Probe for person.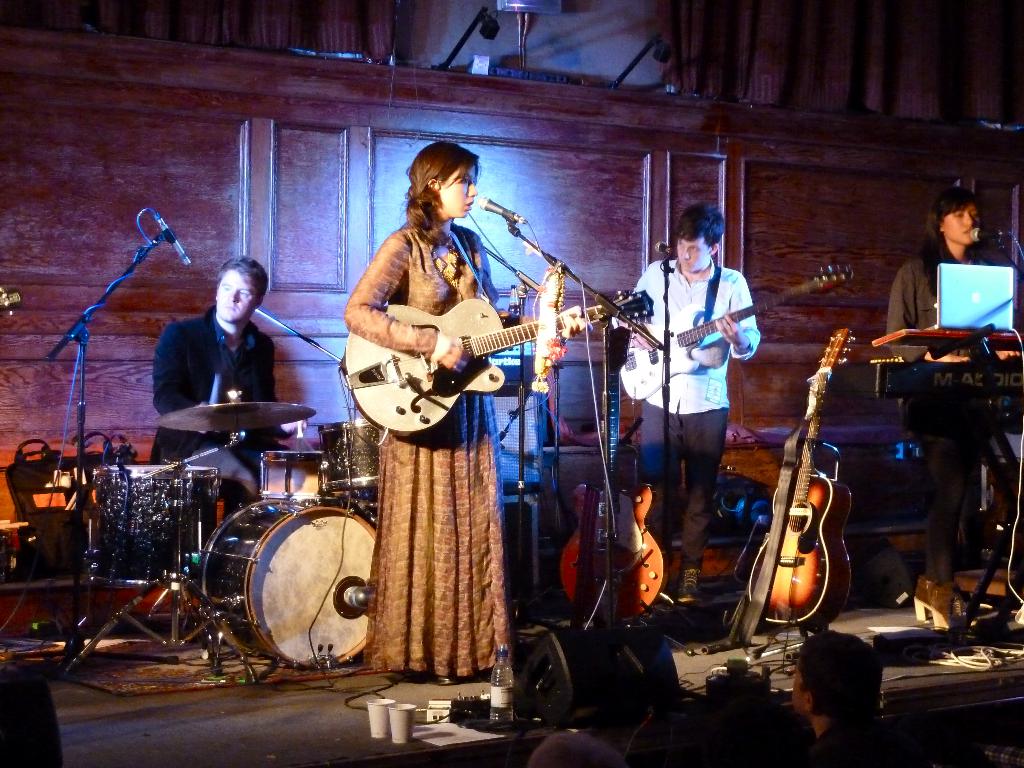
Probe result: rect(611, 198, 764, 606).
